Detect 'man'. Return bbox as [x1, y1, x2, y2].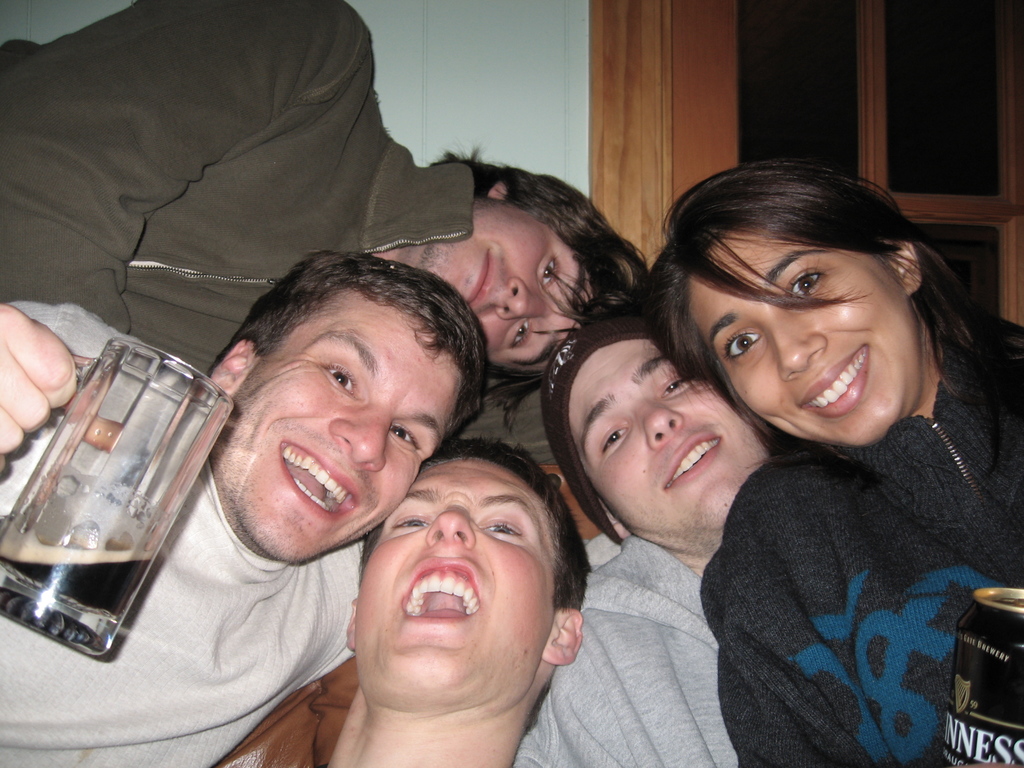
[0, 0, 637, 374].
